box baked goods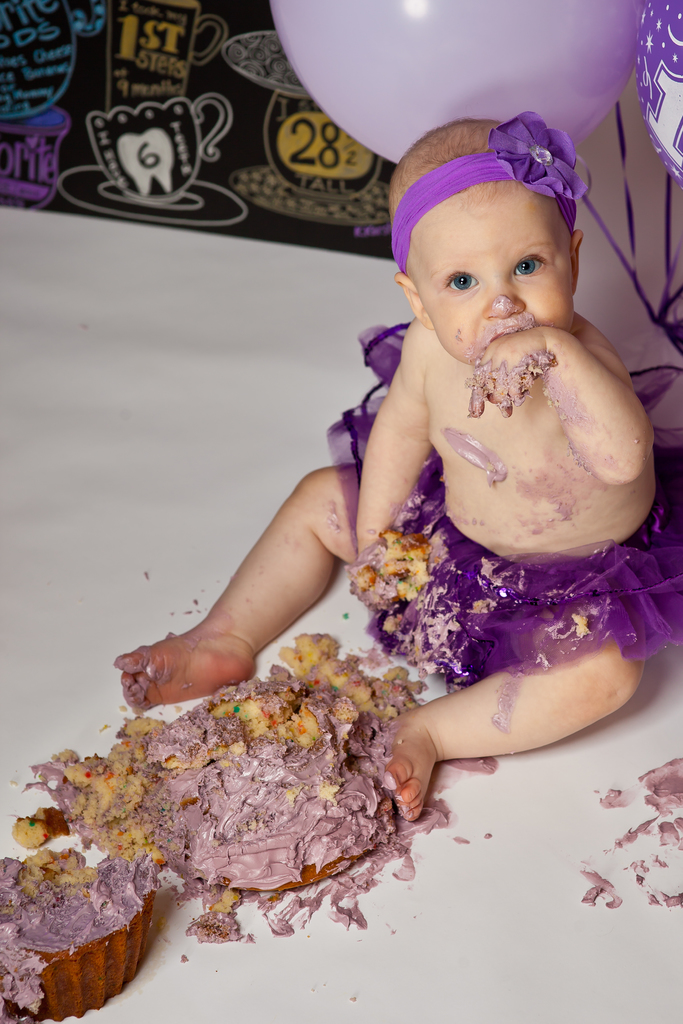
x1=37, y1=629, x2=413, y2=935
